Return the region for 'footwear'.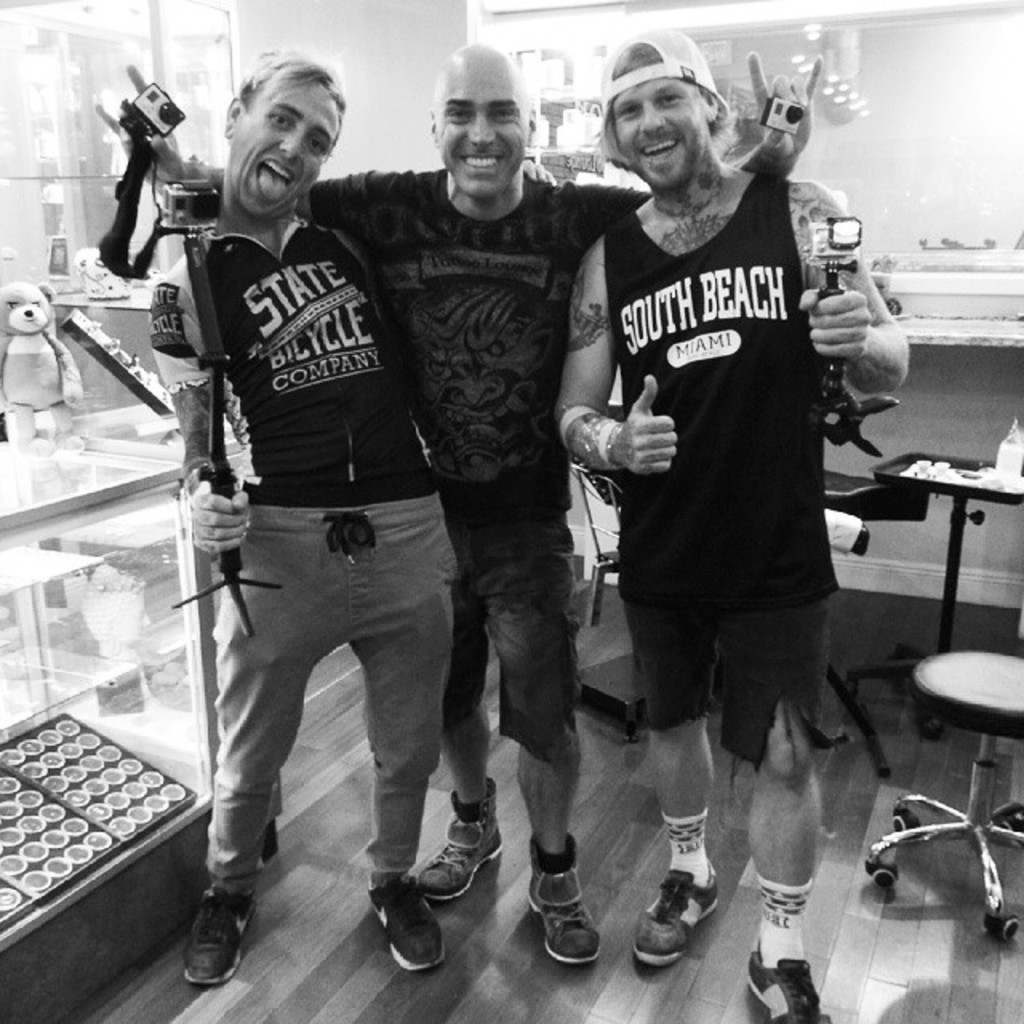
bbox=[182, 883, 258, 989].
